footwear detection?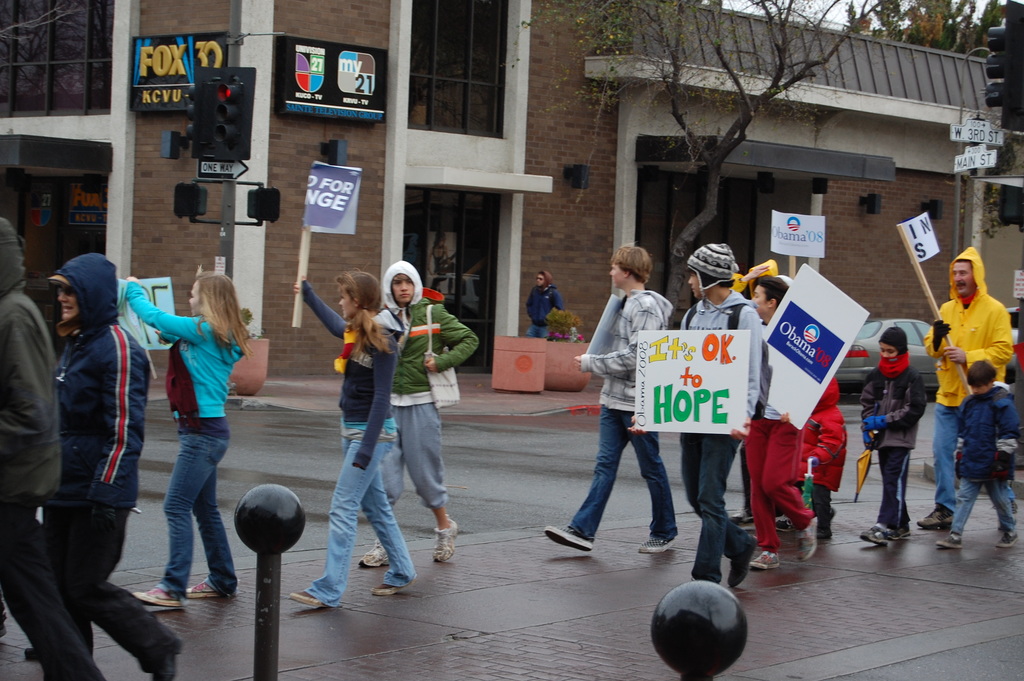
(left=428, top=519, right=459, bottom=559)
